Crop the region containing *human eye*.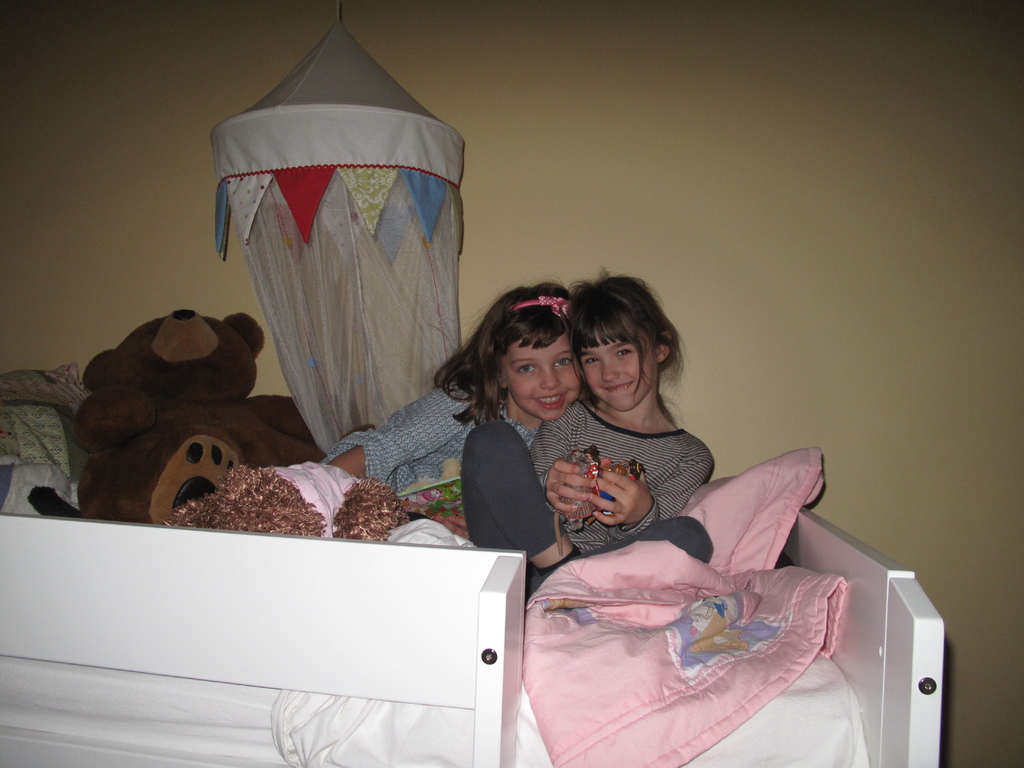
Crop region: <region>614, 348, 634, 364</region>.
